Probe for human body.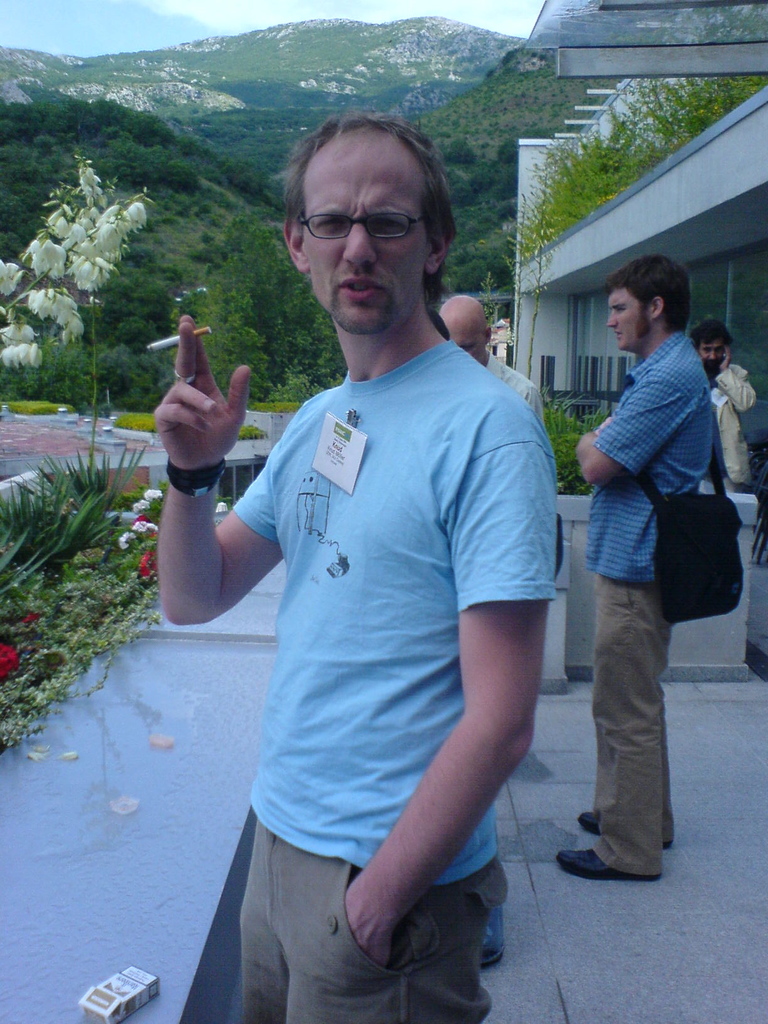
Probe result: box=[570, 253, 717, 881].
